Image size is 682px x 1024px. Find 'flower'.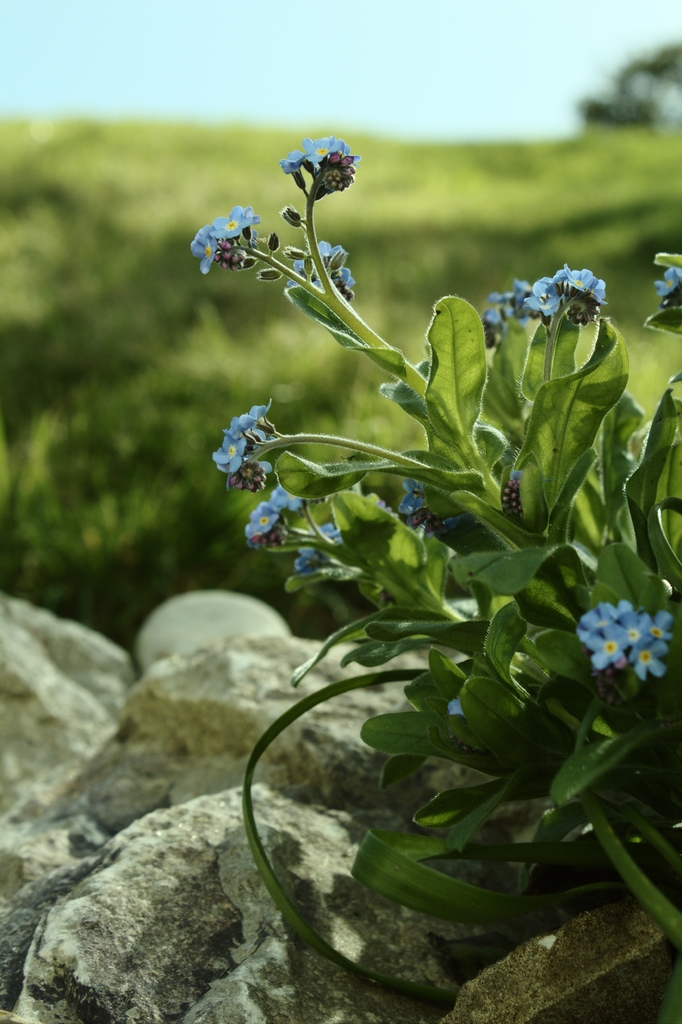
left=213, top=435, right=248, bottom=477.
